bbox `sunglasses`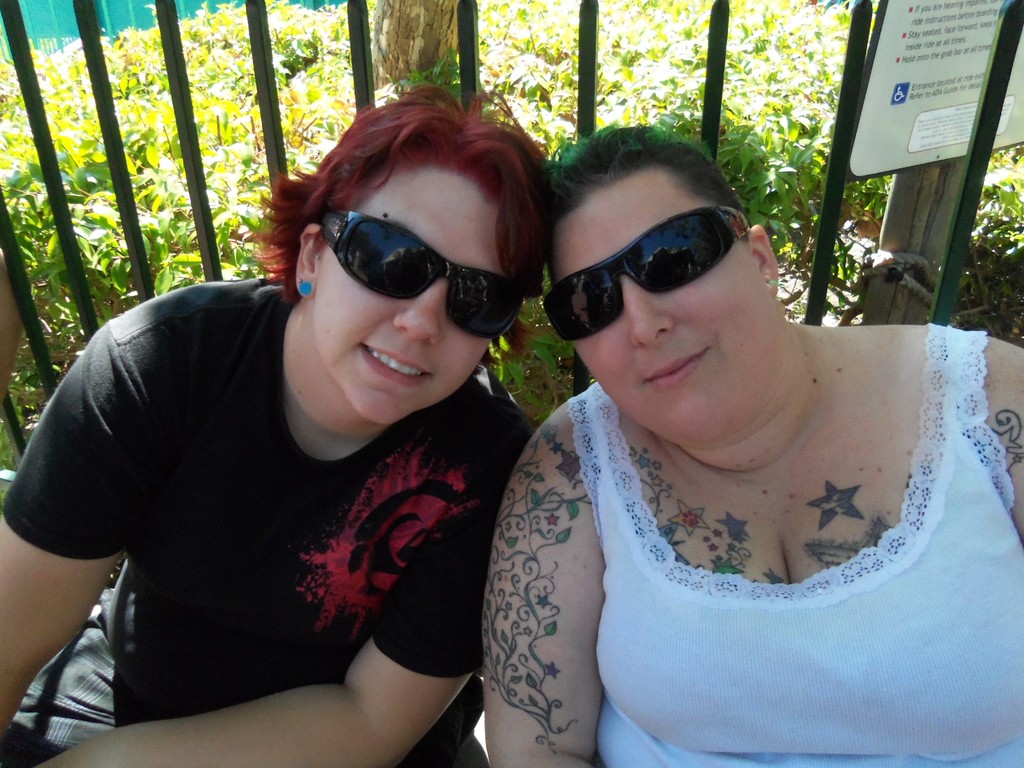
BBox(303, 213, 518, 336)
